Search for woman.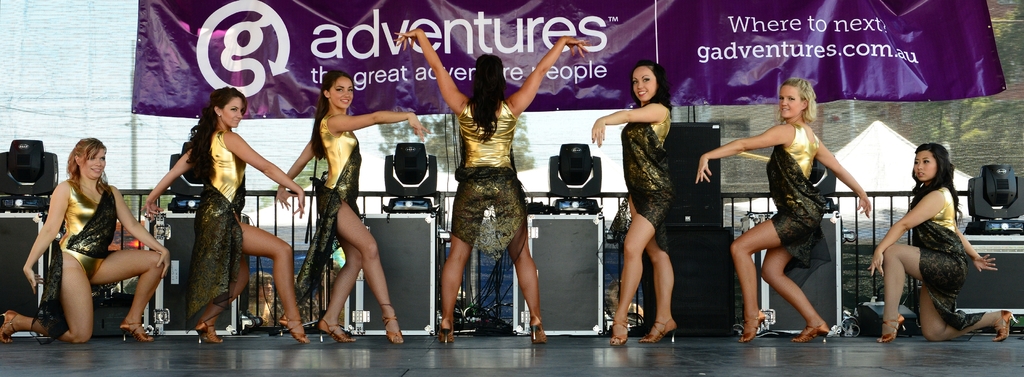
Found at {"x1": 140, "y1": 86, "x2": 308, "y2": 348}.
